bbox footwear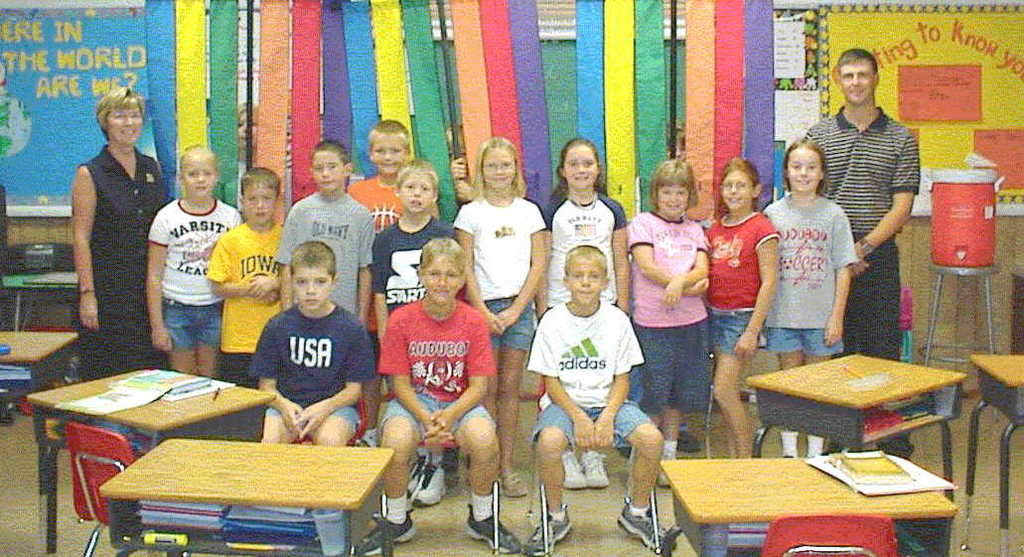
{"left": 504, "top": 470, "right": 523, "bottom": 494}
